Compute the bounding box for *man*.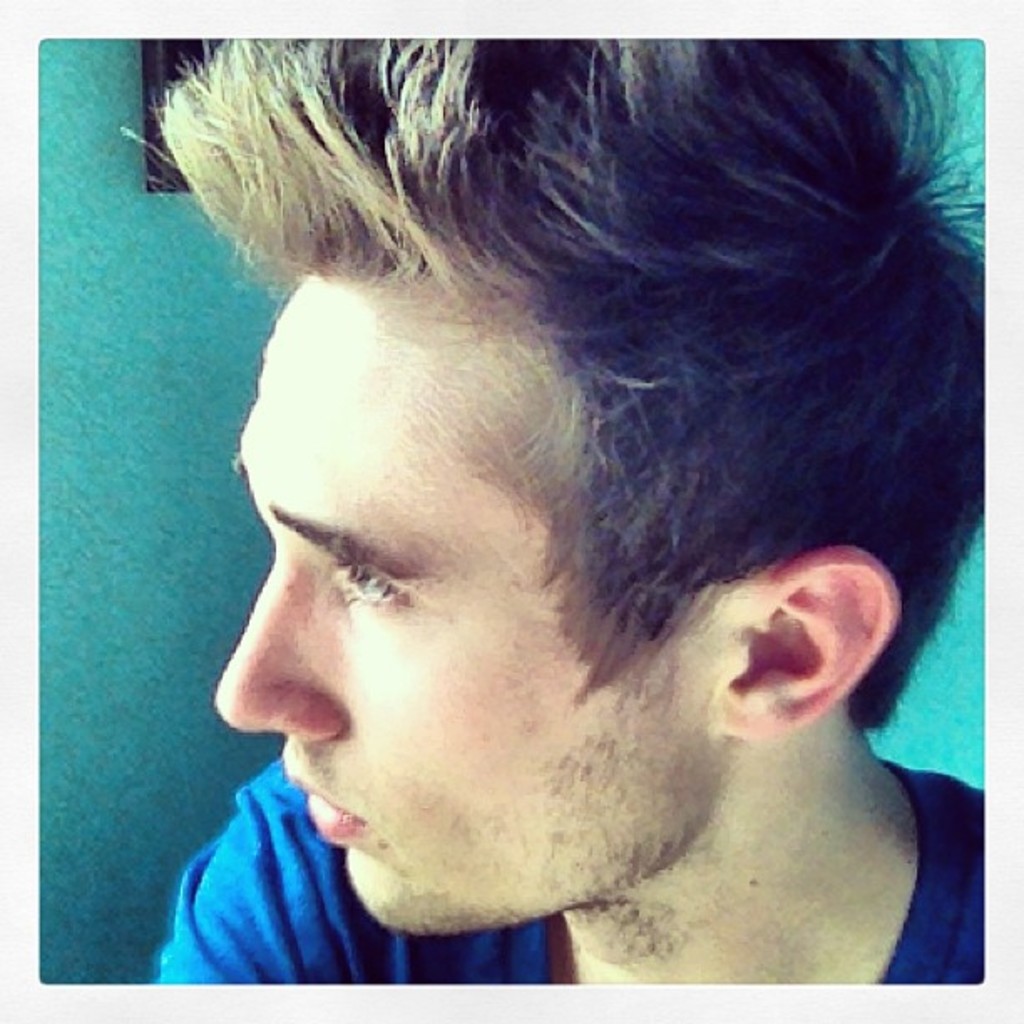
[x1=95, y1=42, x2=1017, y2=1023].
